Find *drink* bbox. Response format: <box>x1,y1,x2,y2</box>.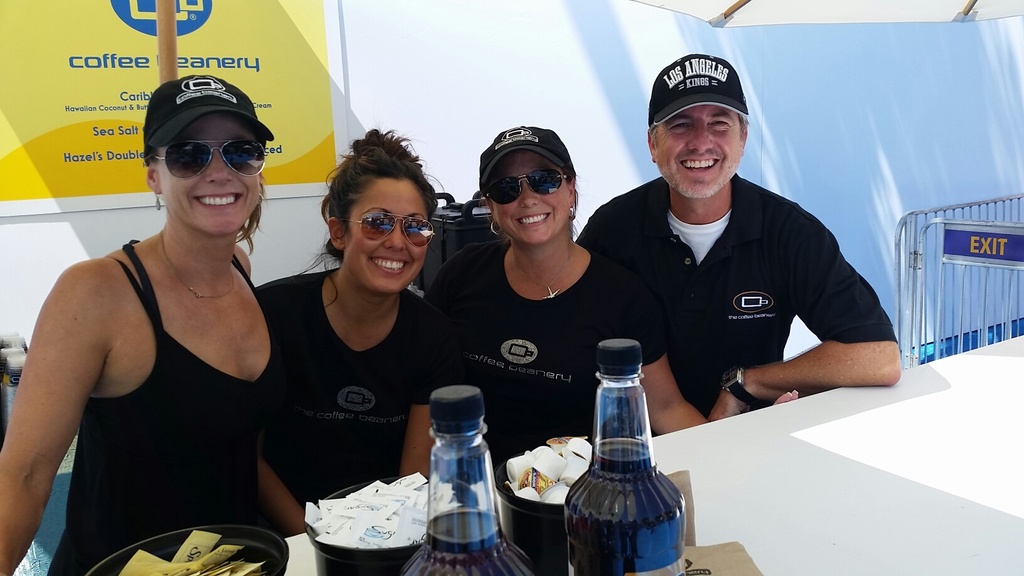
<box>399,381,536,575</box>.
